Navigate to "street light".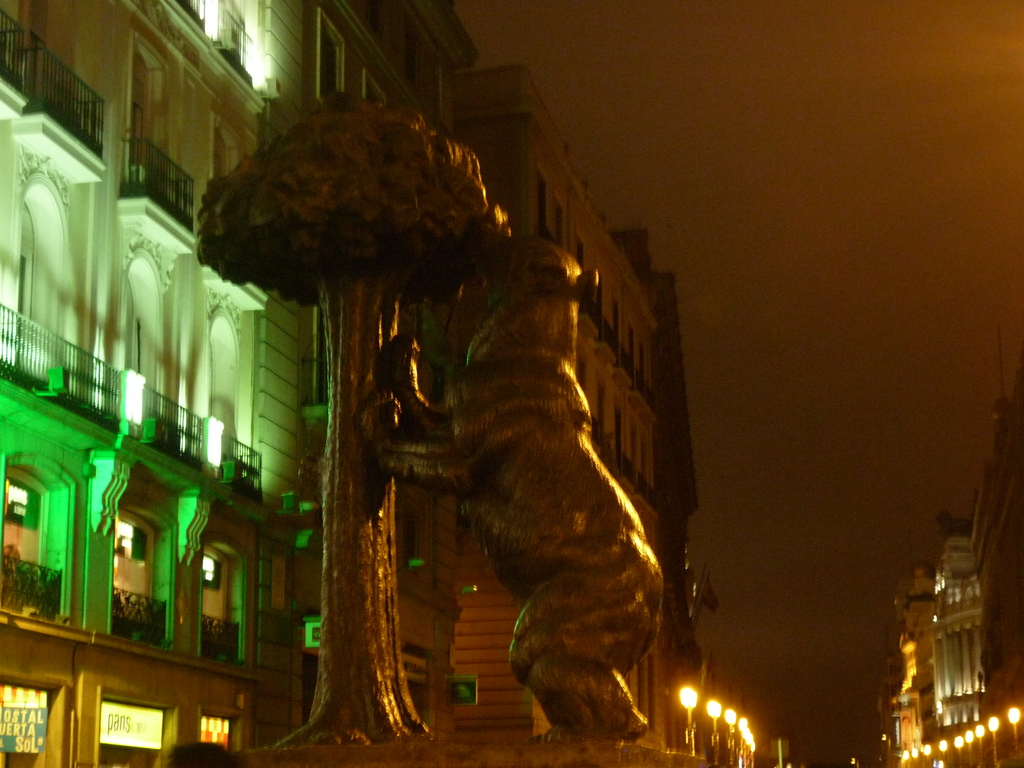
Navigation target: box=[986, 713, 1002, 767].
